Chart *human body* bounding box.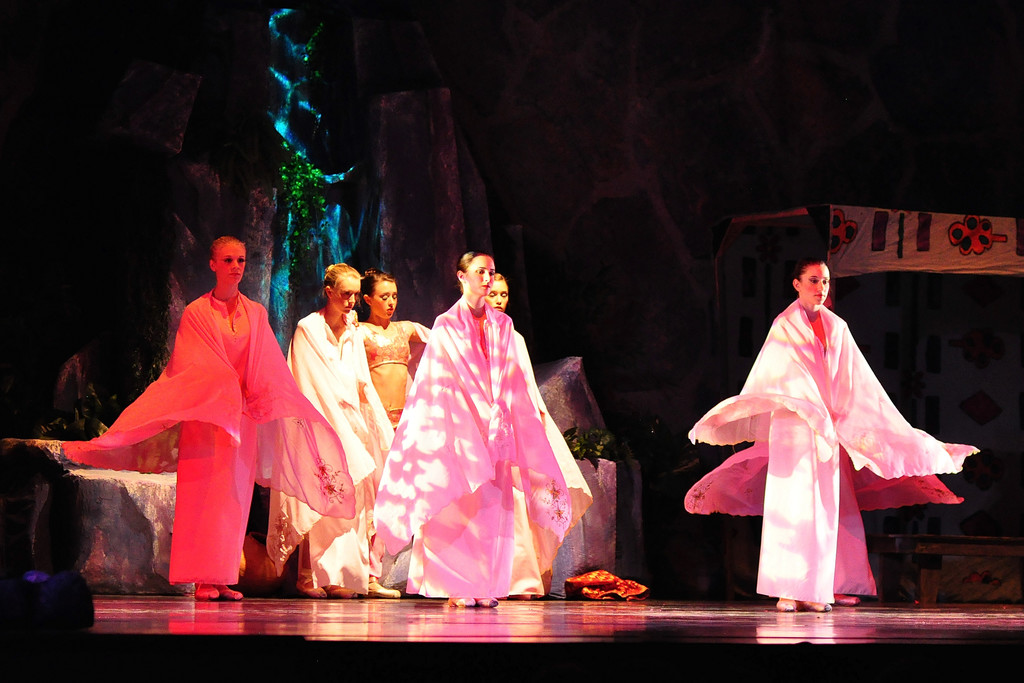
Charted: x1=685, y1=259, x2=957, y2=612.
